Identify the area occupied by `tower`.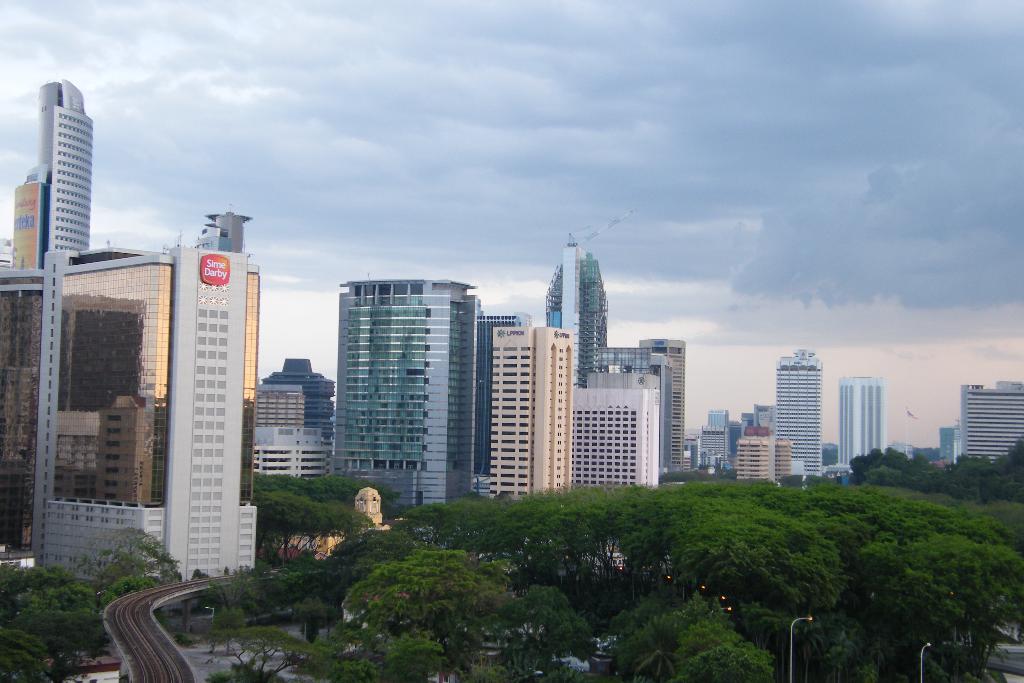
Area: [544, 227, 614, 378].
